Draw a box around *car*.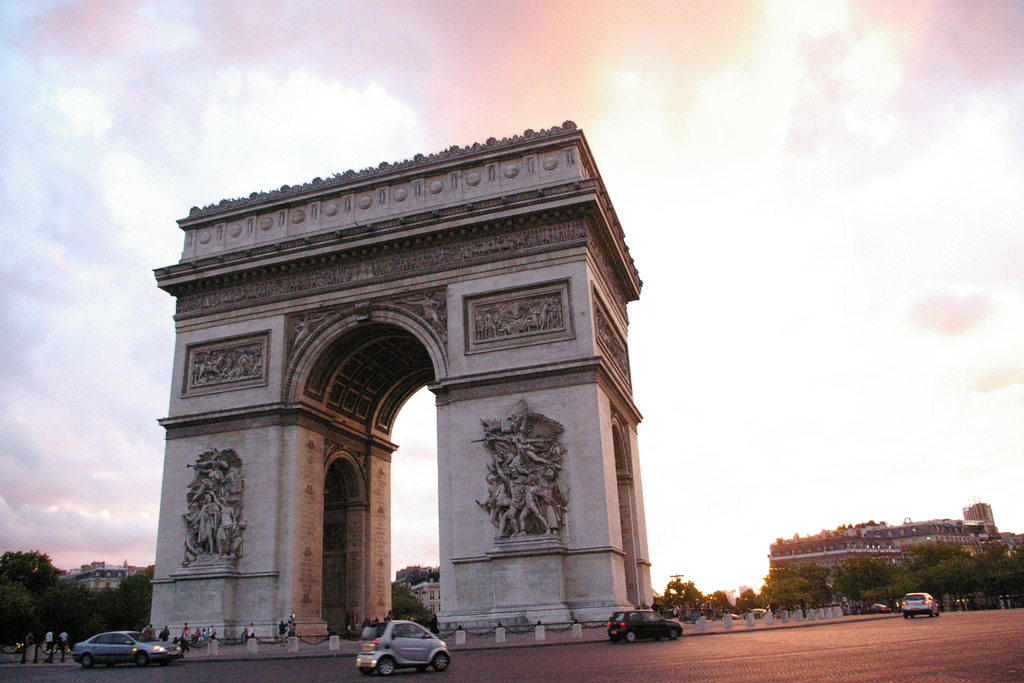
71, 629, 182, 668.
